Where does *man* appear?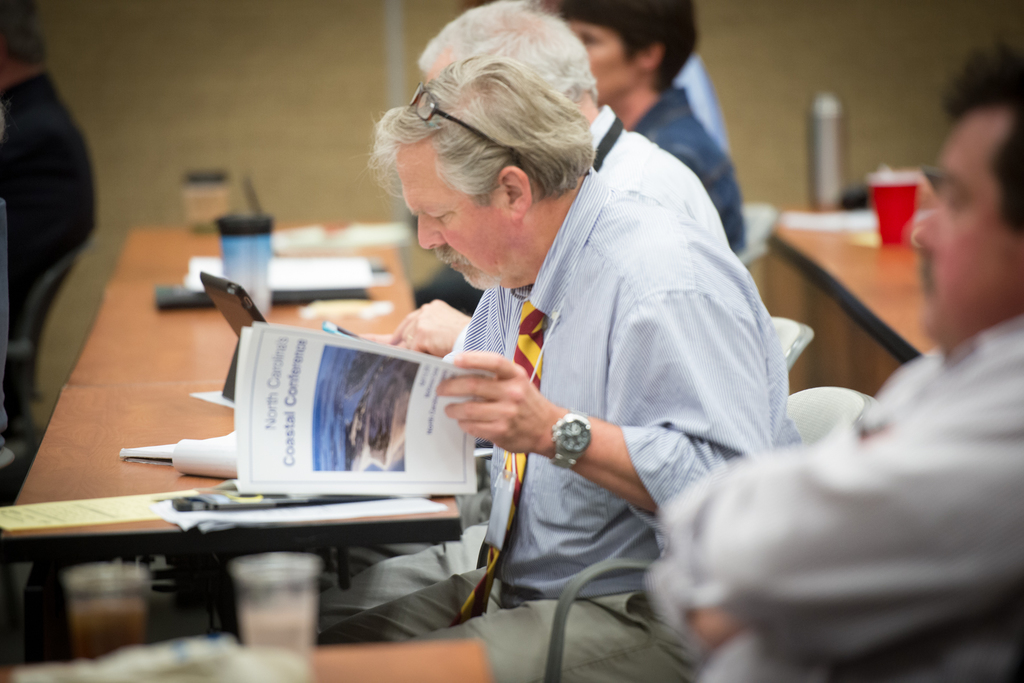
Appears at (641,26,1023,682).
